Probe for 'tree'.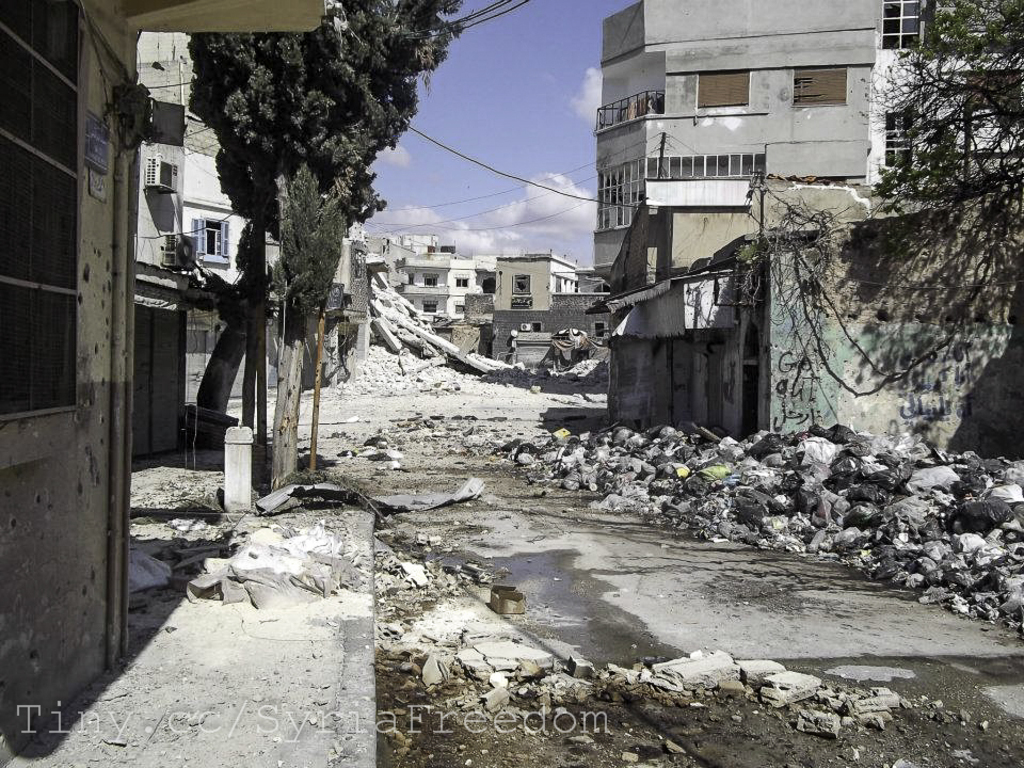
Probe result: <box>185,0,469,497</box>.
